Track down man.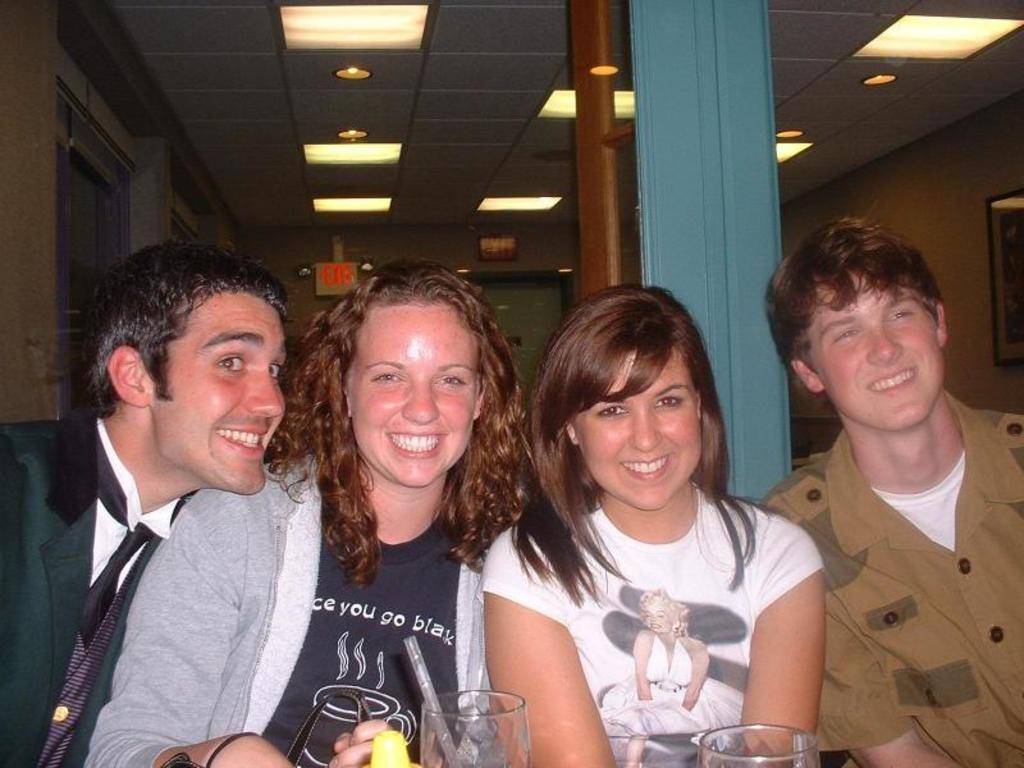
Tracked to {"x1": 754, "y1": 221, "x2": 1018, "y2": 746}.
